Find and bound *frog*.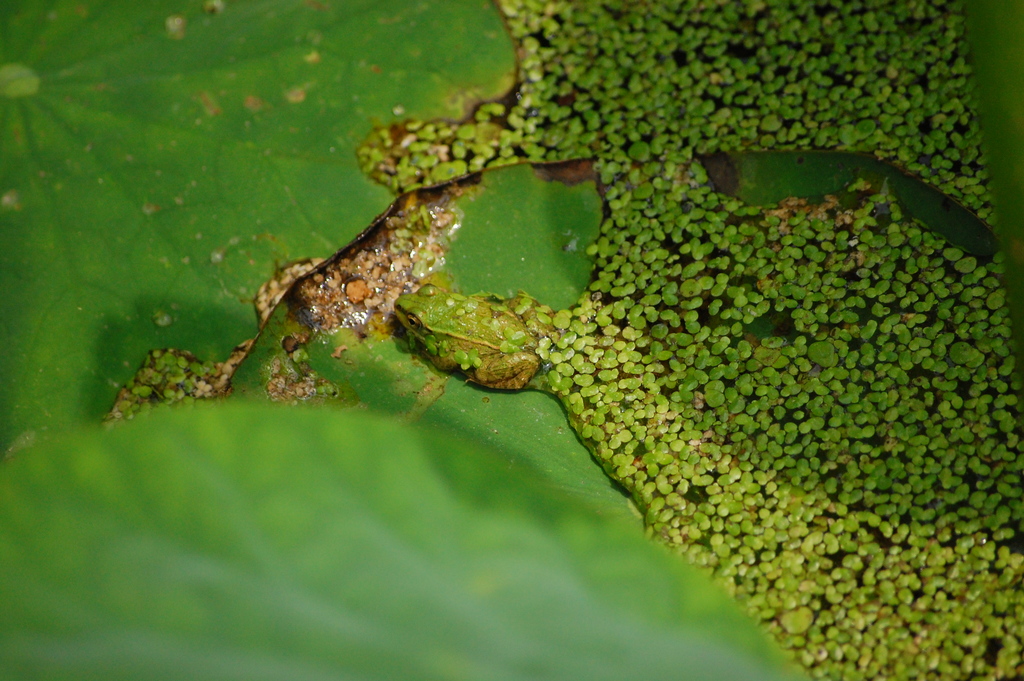
Bound: 394:280:552:389.
